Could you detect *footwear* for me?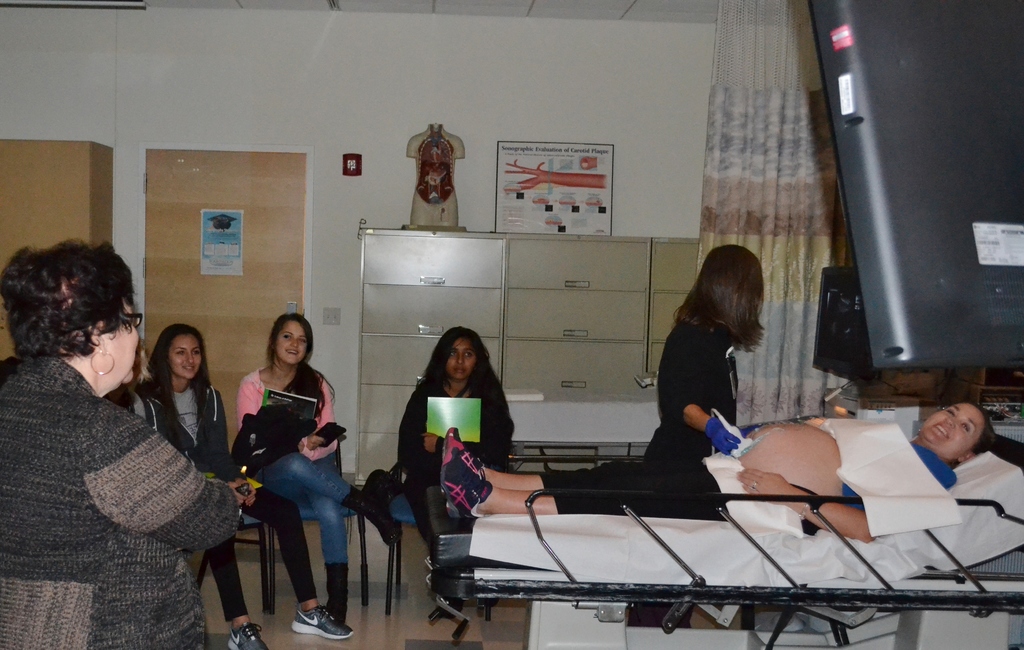
Detection result: box(444, 457, 489, 524).
